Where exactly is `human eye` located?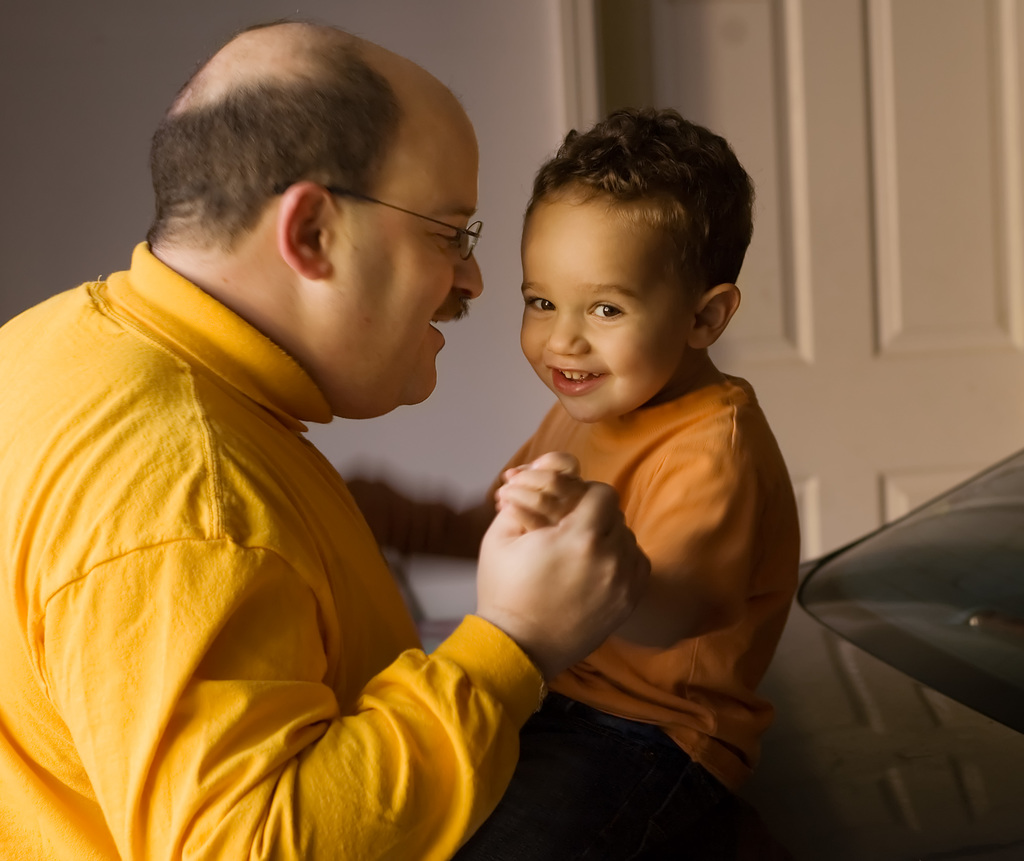
Its bounding box is bbox=[582, 297, 627, 323].
